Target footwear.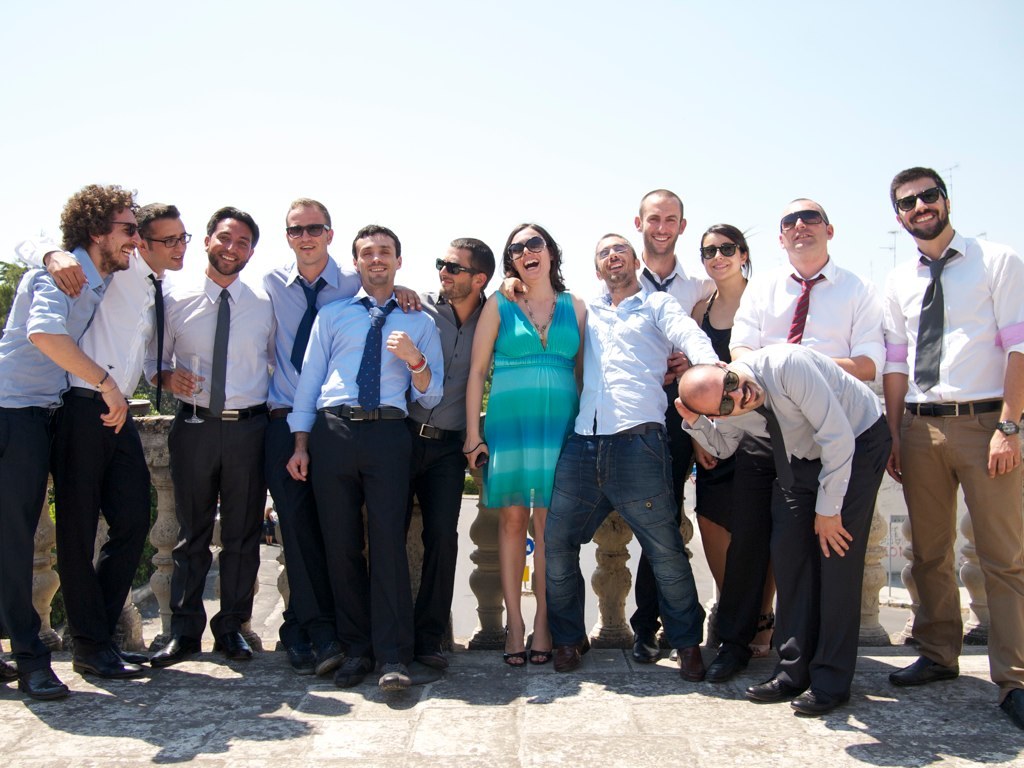
Target region: bbox(308, 641, 341, 675).
